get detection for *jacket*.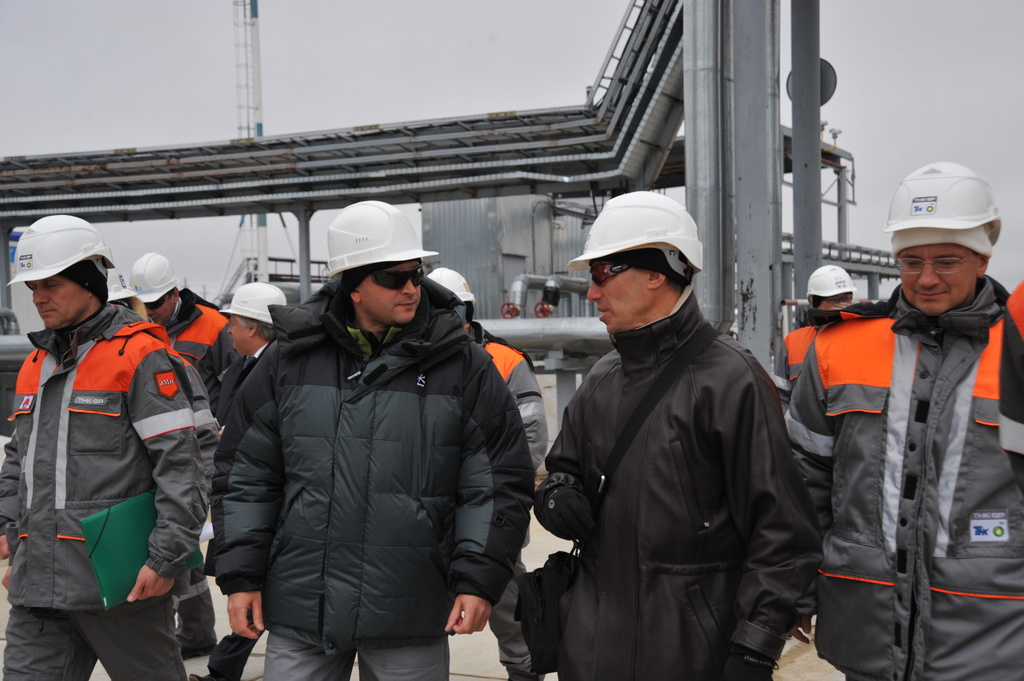
Detection: [783,278,1023,680].
